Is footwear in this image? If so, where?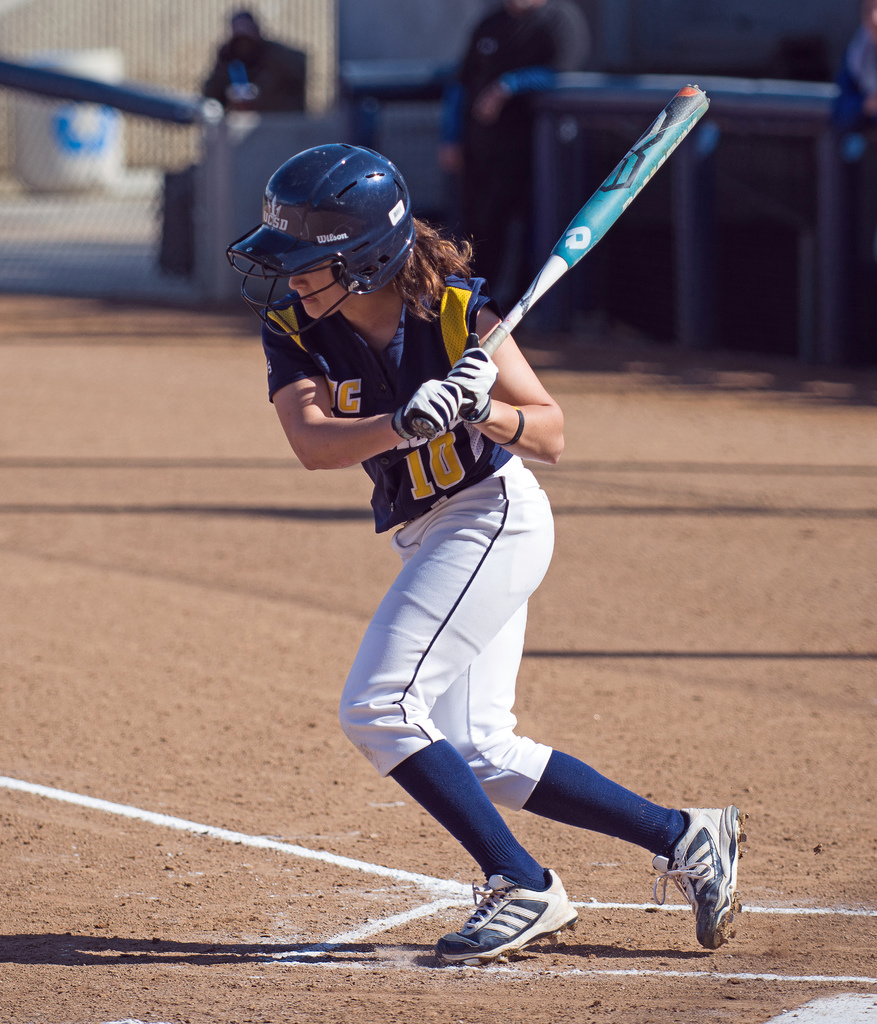
Yes, at rect(644, 801, 751, 953).
